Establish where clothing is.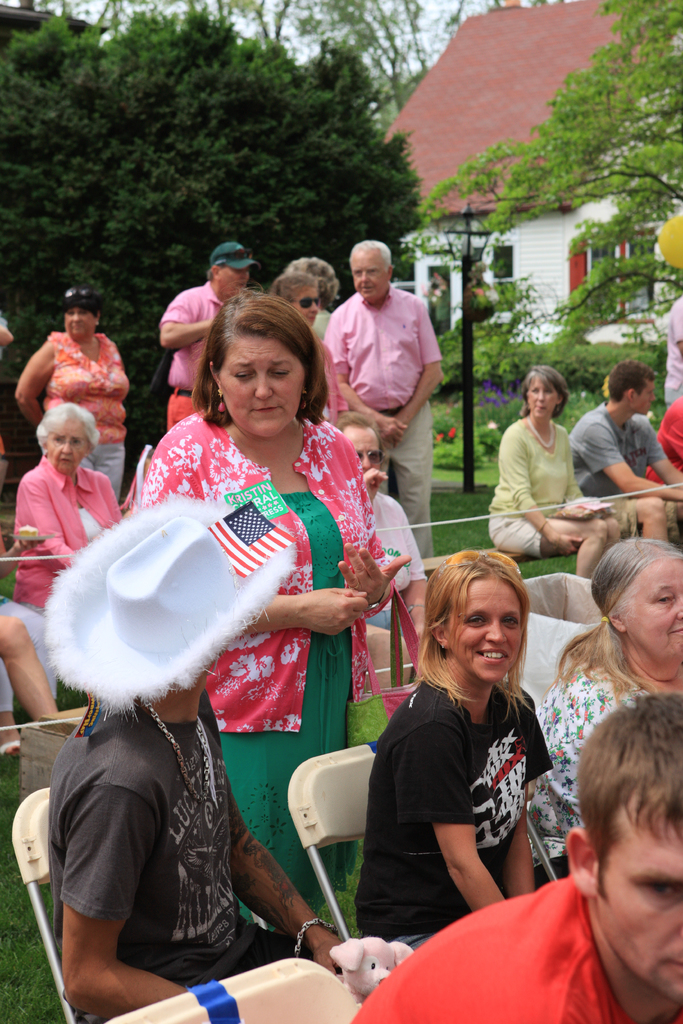
Established at bbox=[352, 872, 682, 1023].
